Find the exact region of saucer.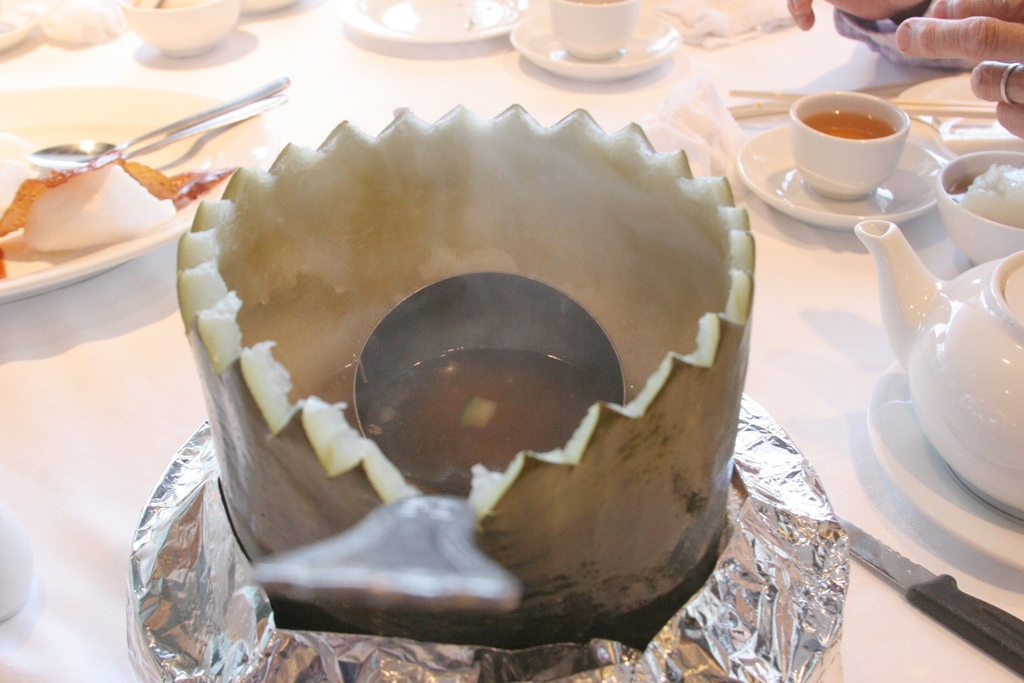
Exact region: (733,121,941,231).
